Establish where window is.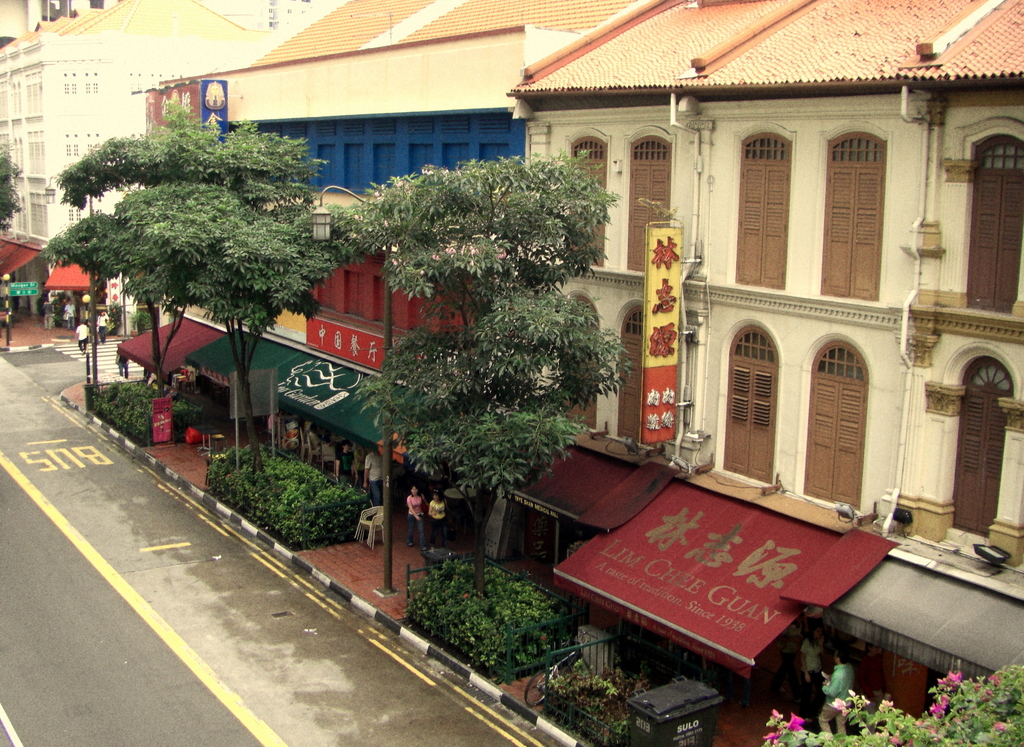
Established at box=[732, 126, 794, 290].
